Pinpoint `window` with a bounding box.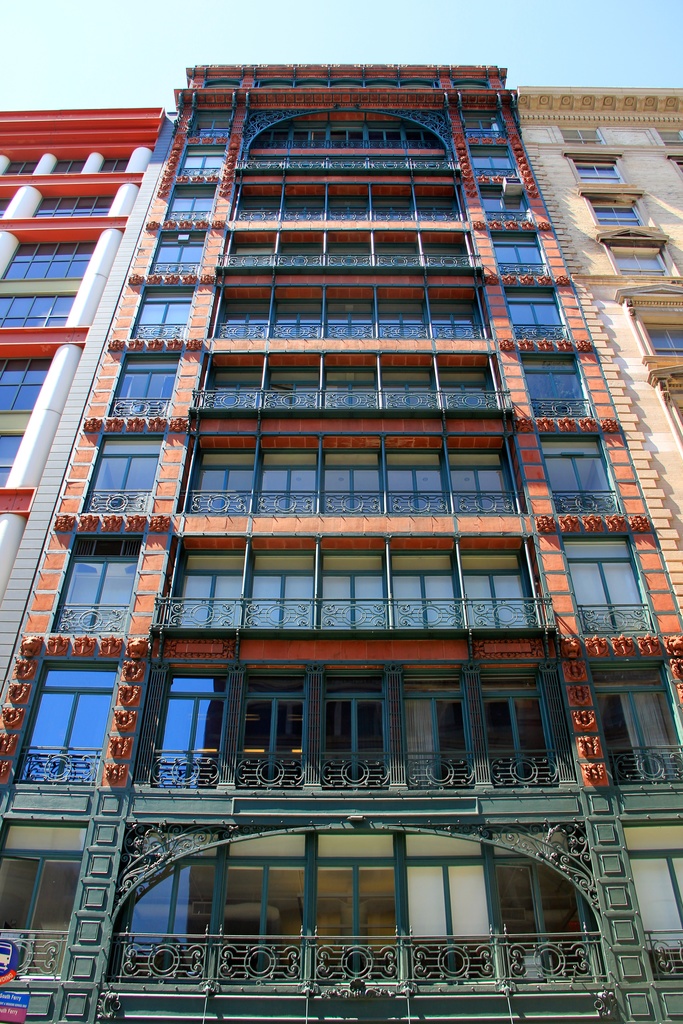
box=[211, 181, 470, 223].
